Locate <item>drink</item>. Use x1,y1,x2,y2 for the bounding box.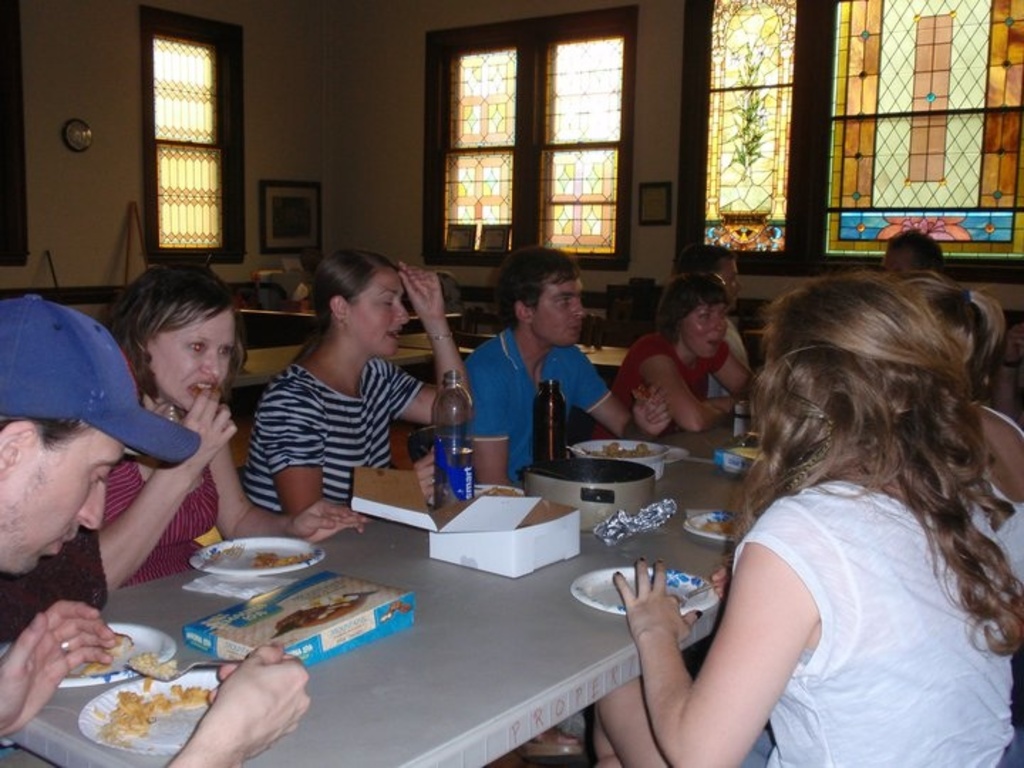
437,442,475,503.
